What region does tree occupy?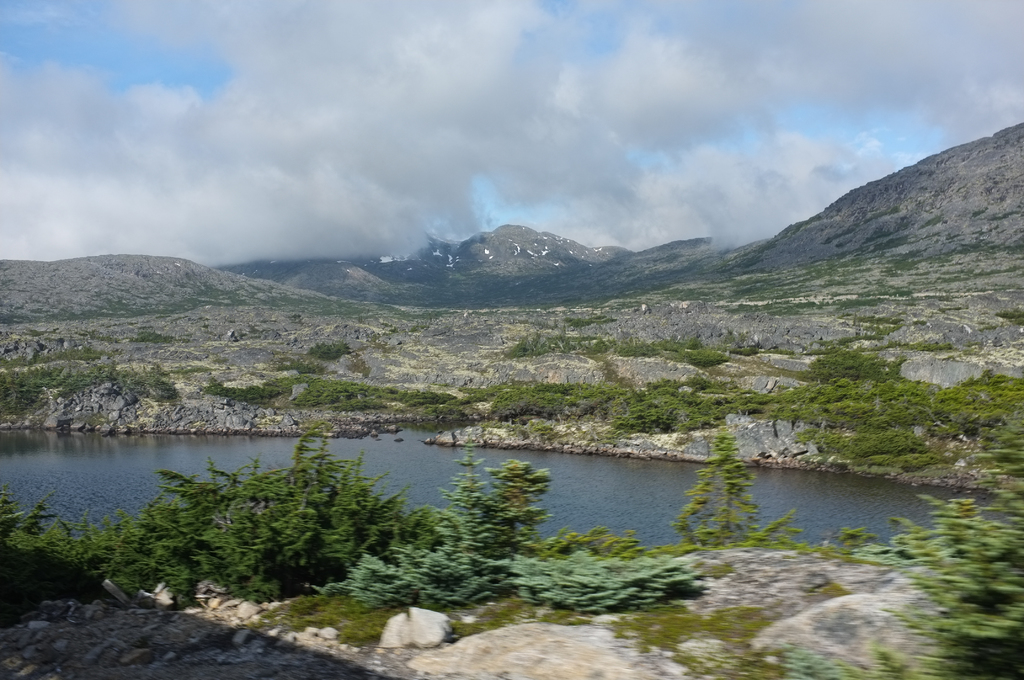
x1=141, y1=426, x2=436, y2=616.
